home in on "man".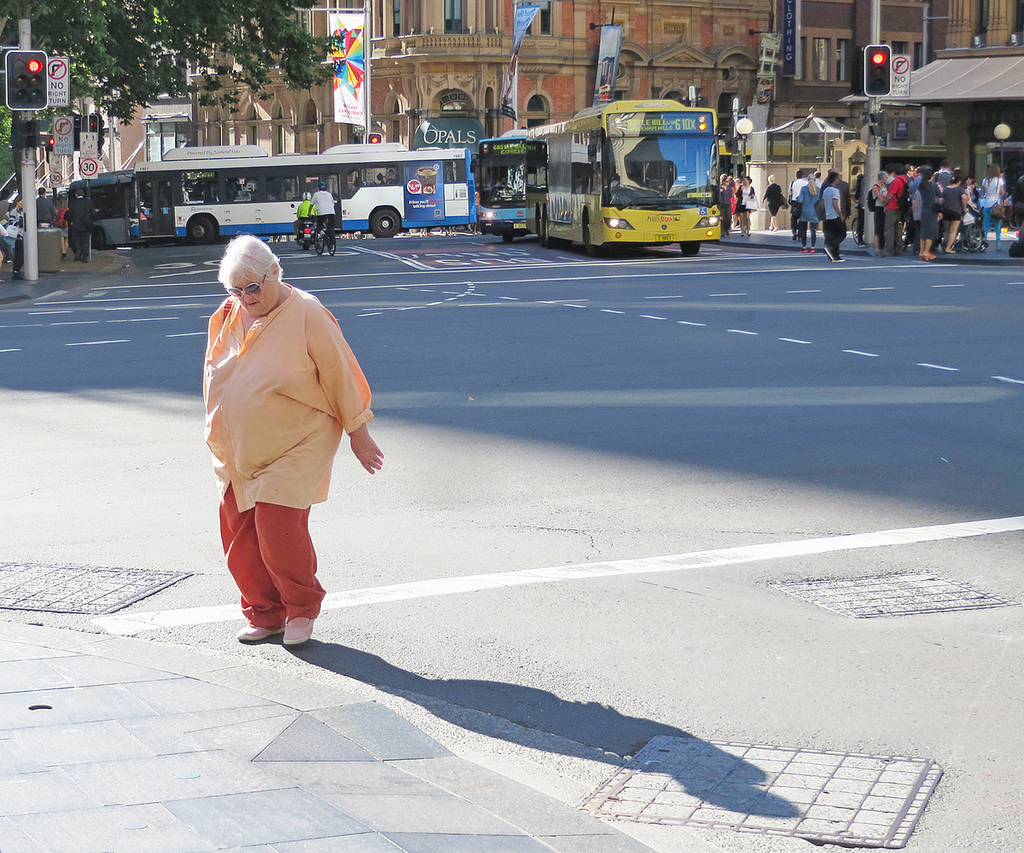
Homed in at locate(823, 174, 845, 263).
